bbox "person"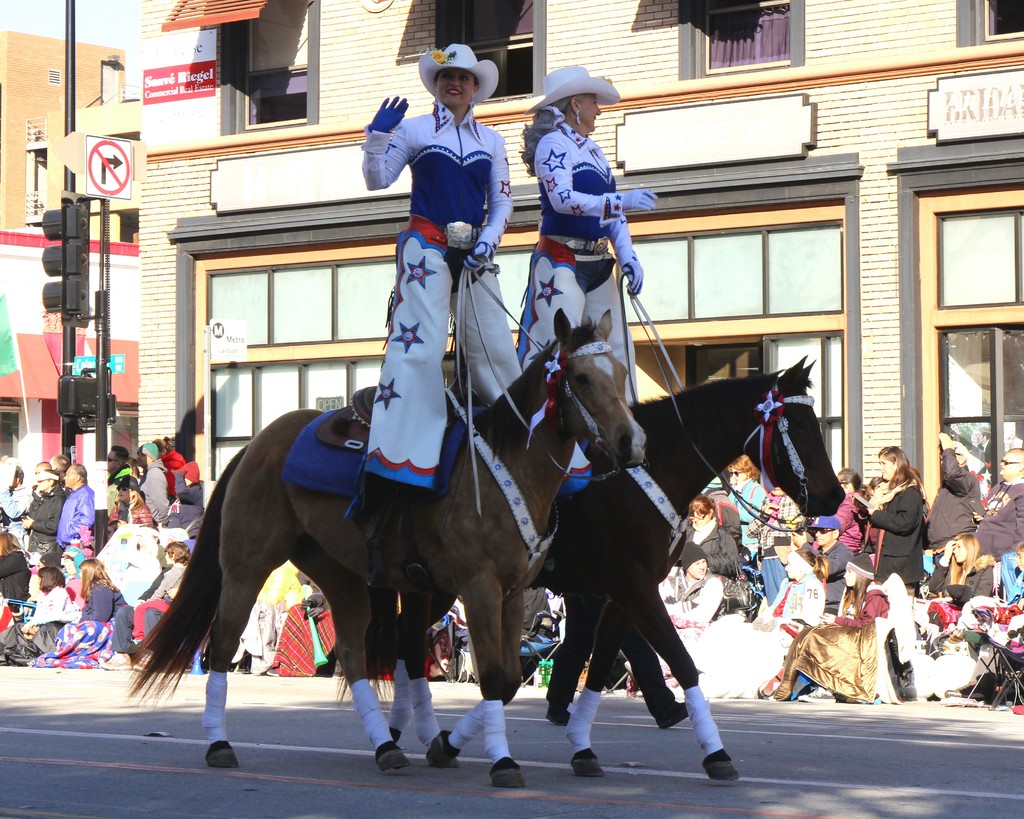
797,516,853,612
